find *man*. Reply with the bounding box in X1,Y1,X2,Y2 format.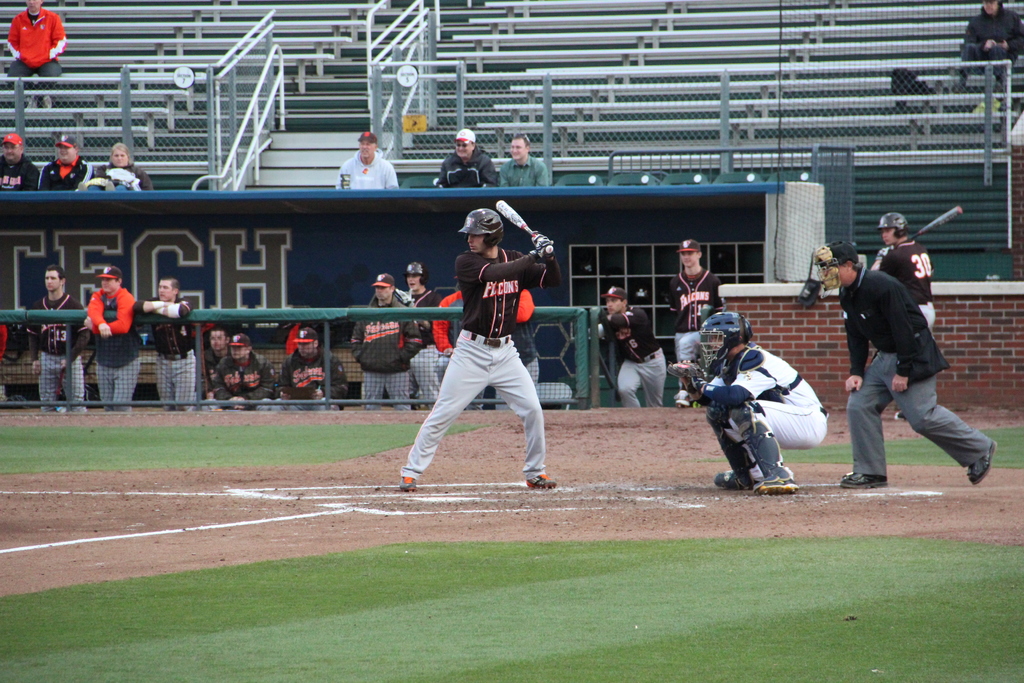
198,328,228,400.
